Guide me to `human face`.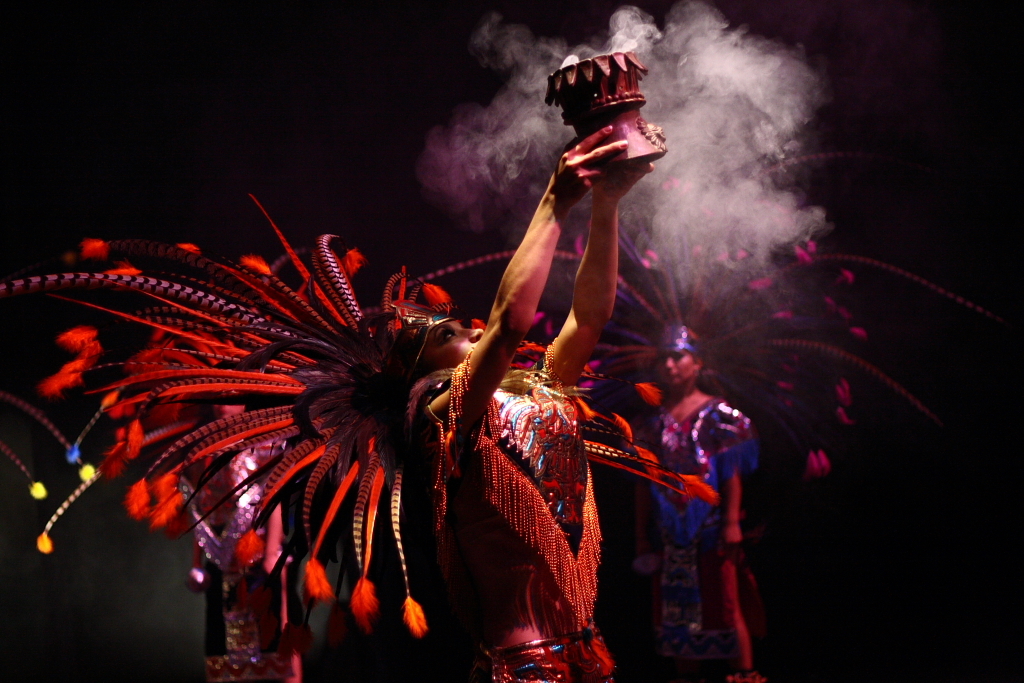
Guidance: [656, 349, 693, 392].
